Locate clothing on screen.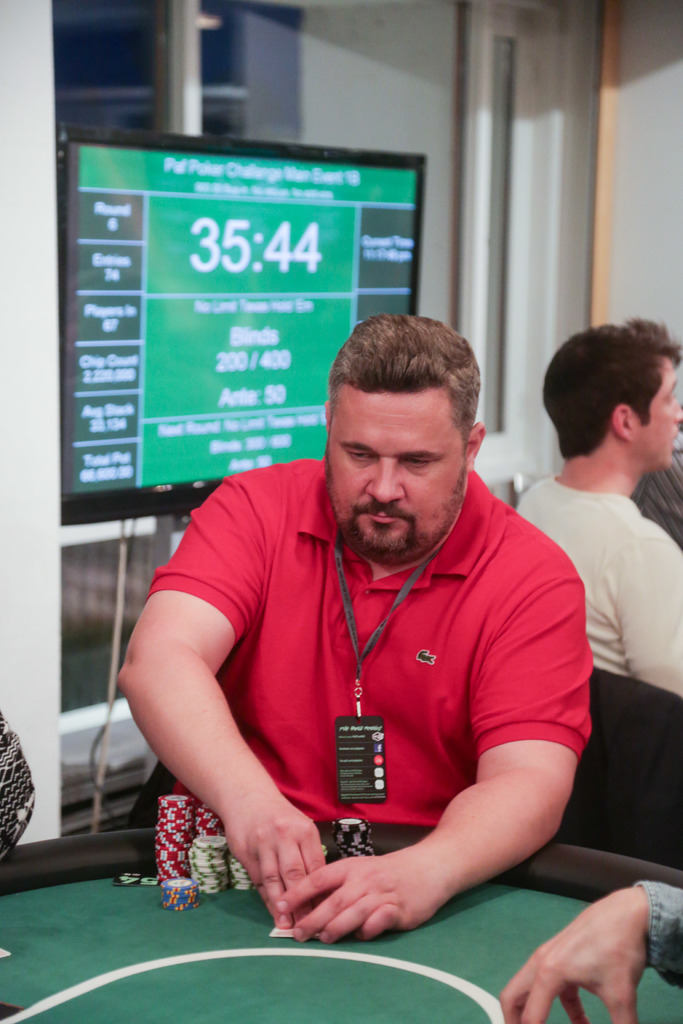
On screen at pyautogui.locateOnScreen(504, 465, 682, 731).
